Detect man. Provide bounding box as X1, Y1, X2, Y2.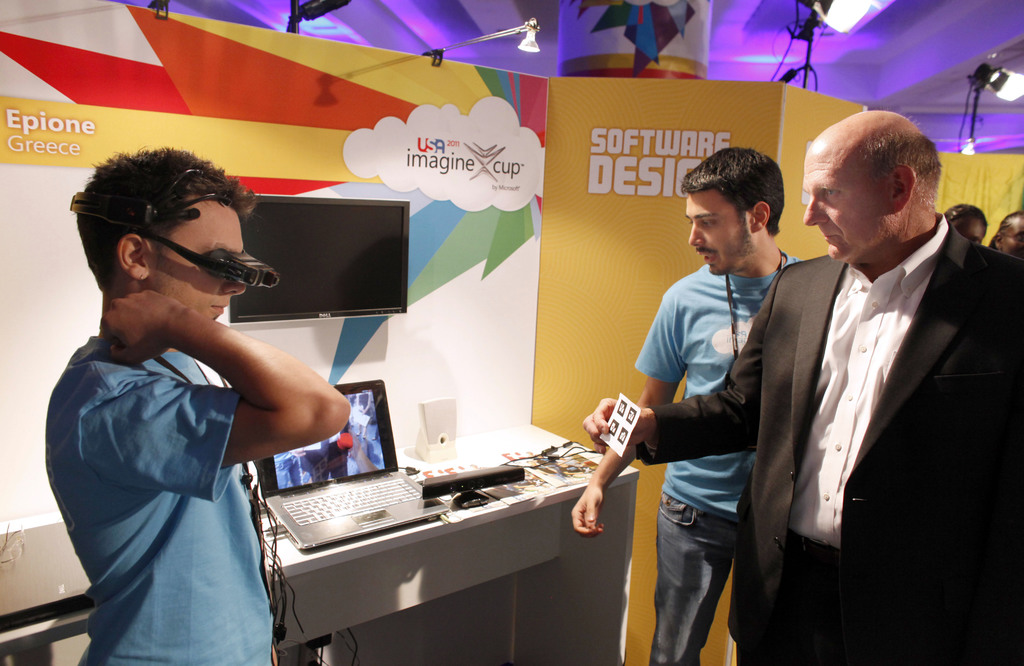
570, 149, 804, 665.
